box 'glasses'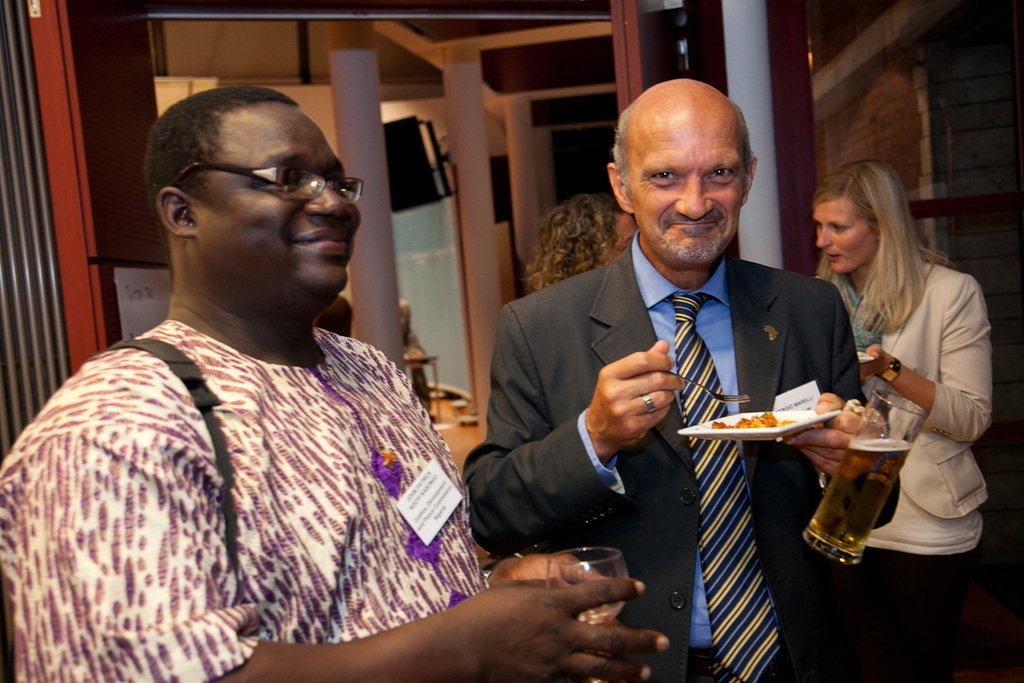
154, 144, 354, 219
